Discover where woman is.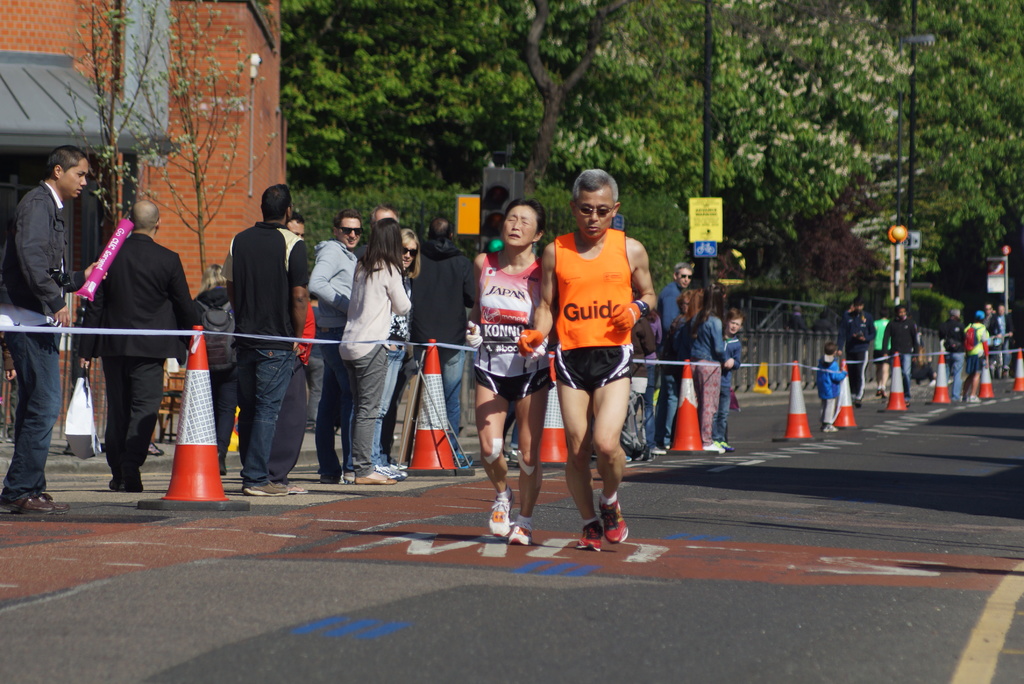
Discovered at 463,199,551,541.
